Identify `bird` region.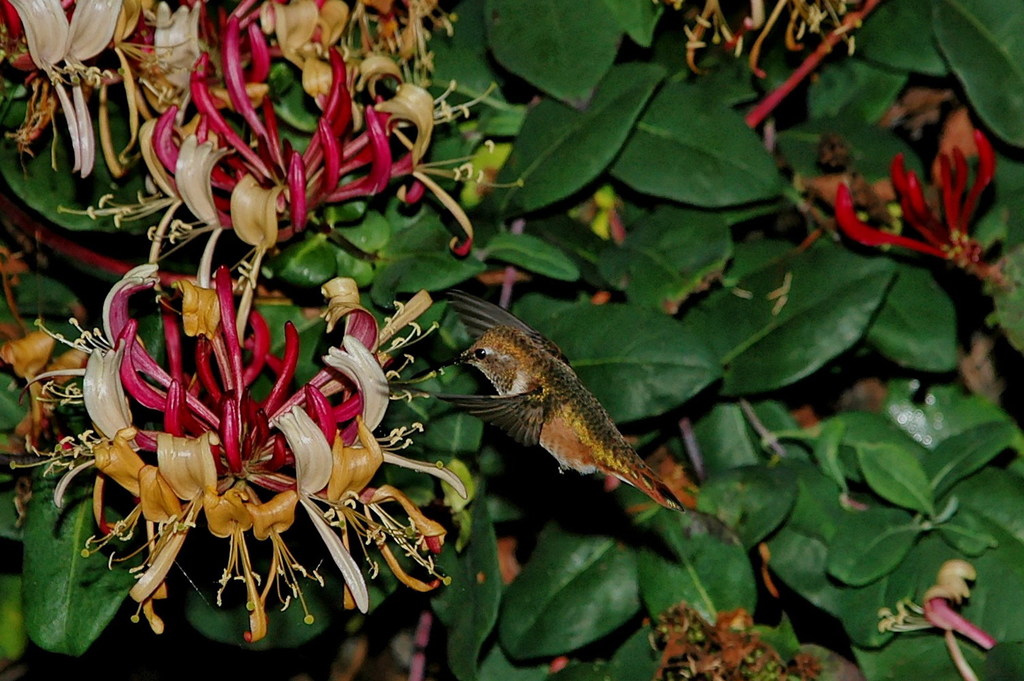
Region: (428,330,700,516).
